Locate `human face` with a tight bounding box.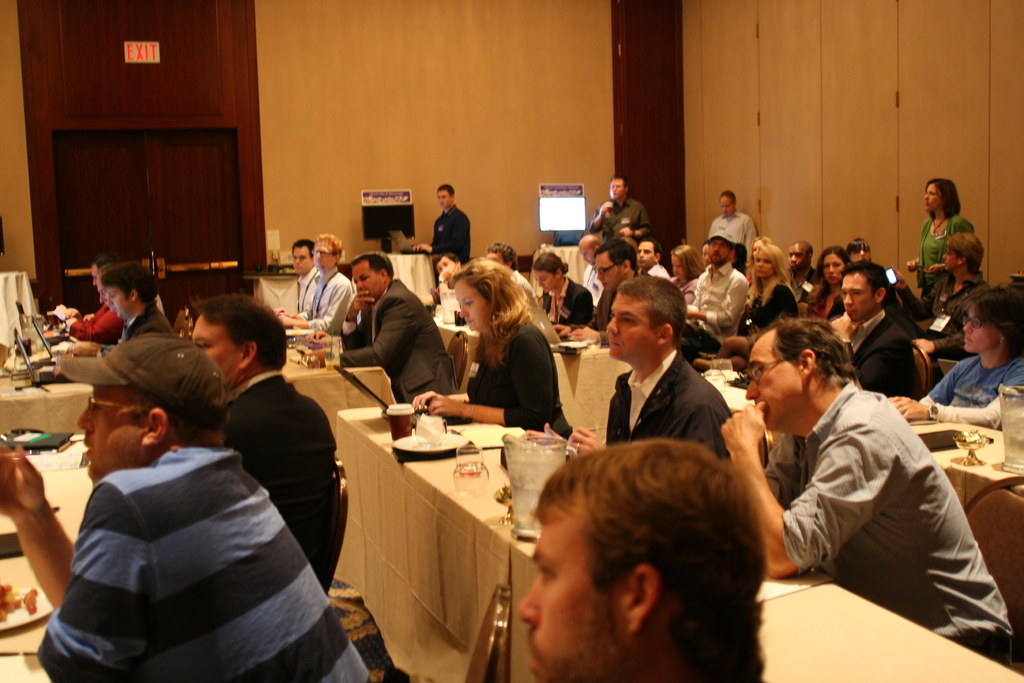
<bbox>710, 237, 728, 263</bbox>.
